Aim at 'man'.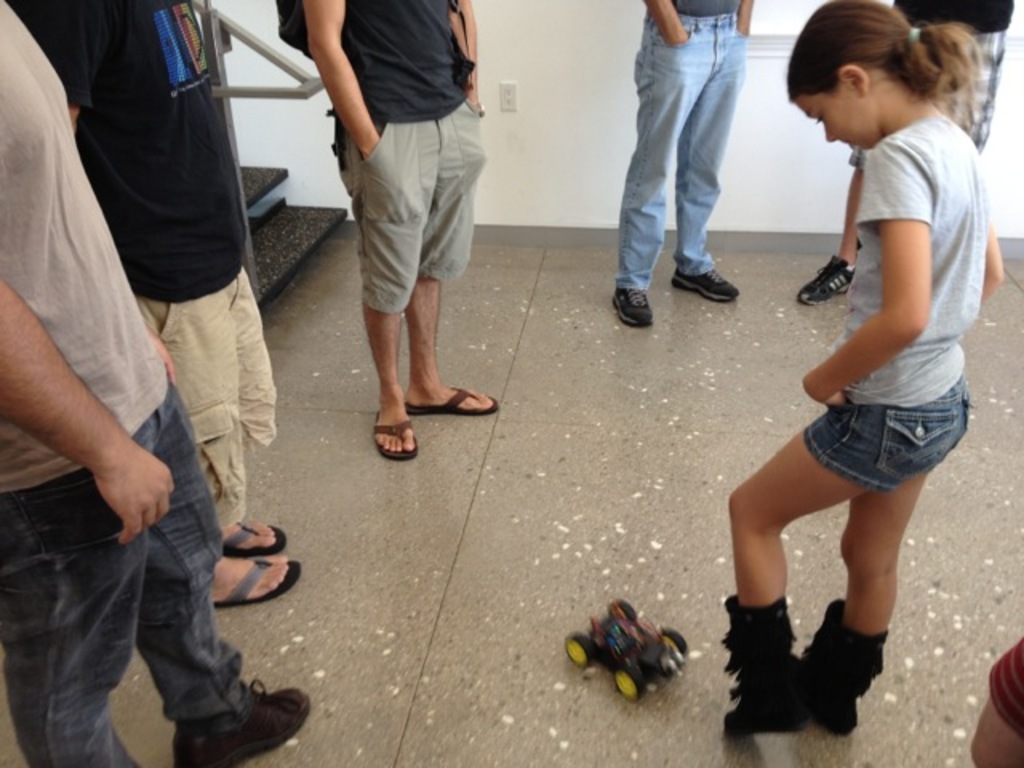
Aimed at {"x1": 787, "y1": 0, "x2": 1018, "y2": 307}.
